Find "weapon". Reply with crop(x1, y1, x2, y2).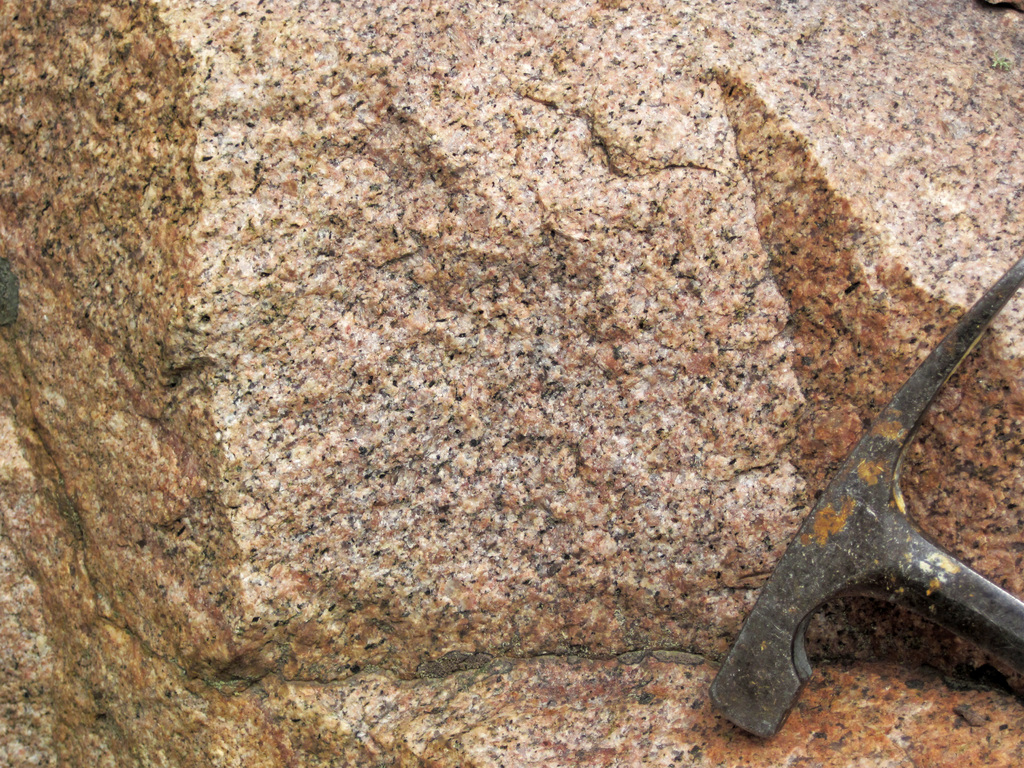
crop(707, 254, 1023, 743).
